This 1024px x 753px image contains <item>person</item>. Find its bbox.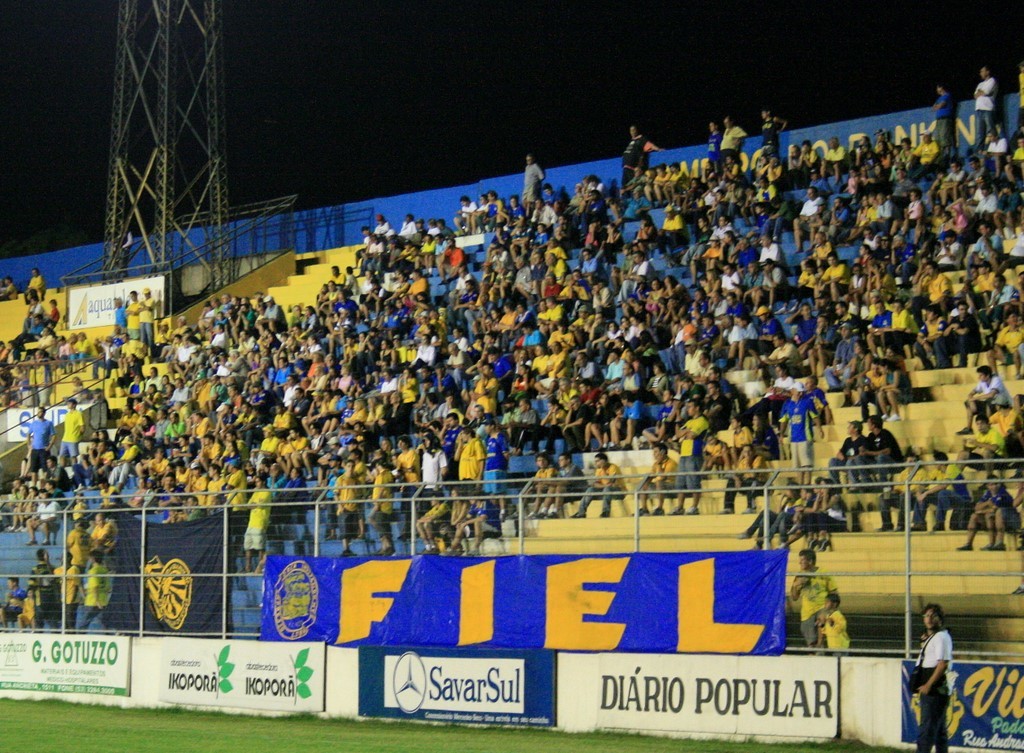
BBox(1015, 57, 1023, 130).
